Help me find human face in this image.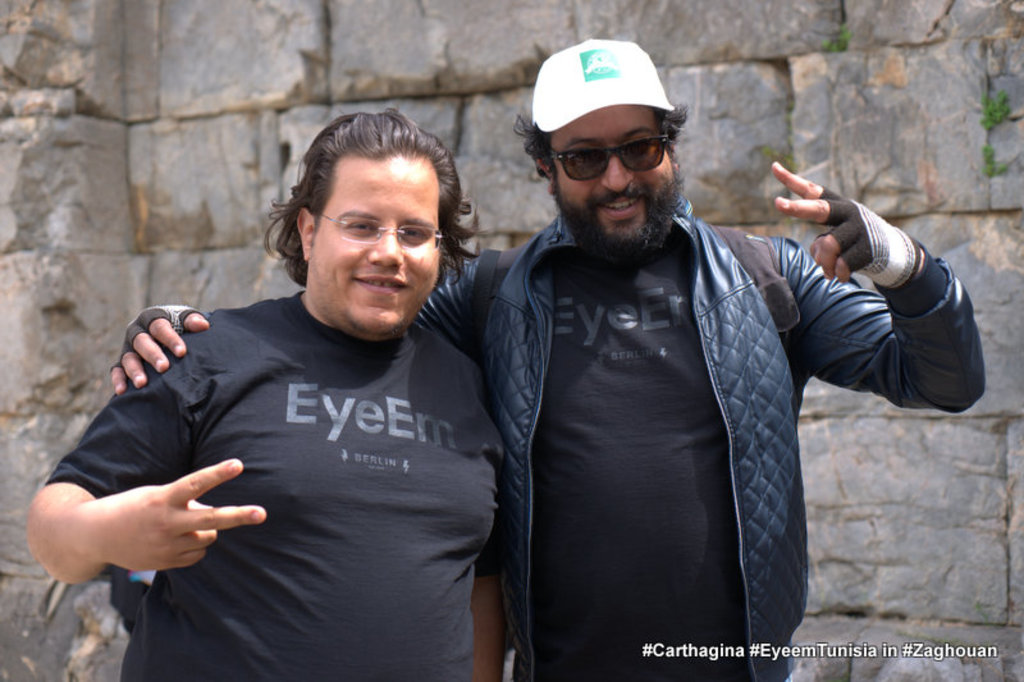
Found it: bbox(310, 157, 438, 338).
